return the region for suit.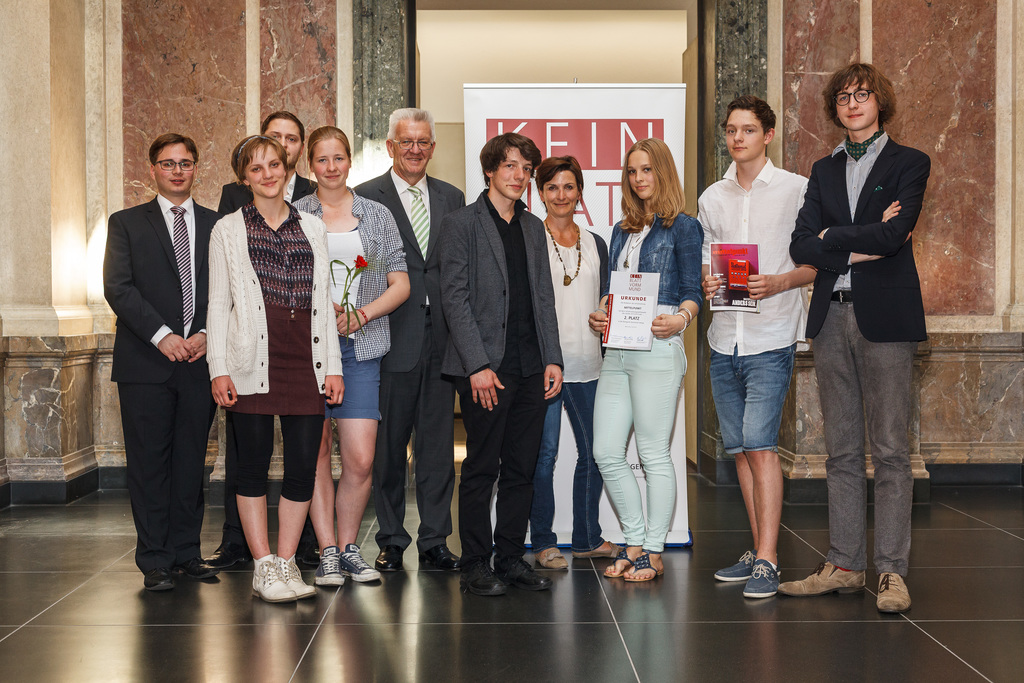
bbox(216, 178, 314, 561).
